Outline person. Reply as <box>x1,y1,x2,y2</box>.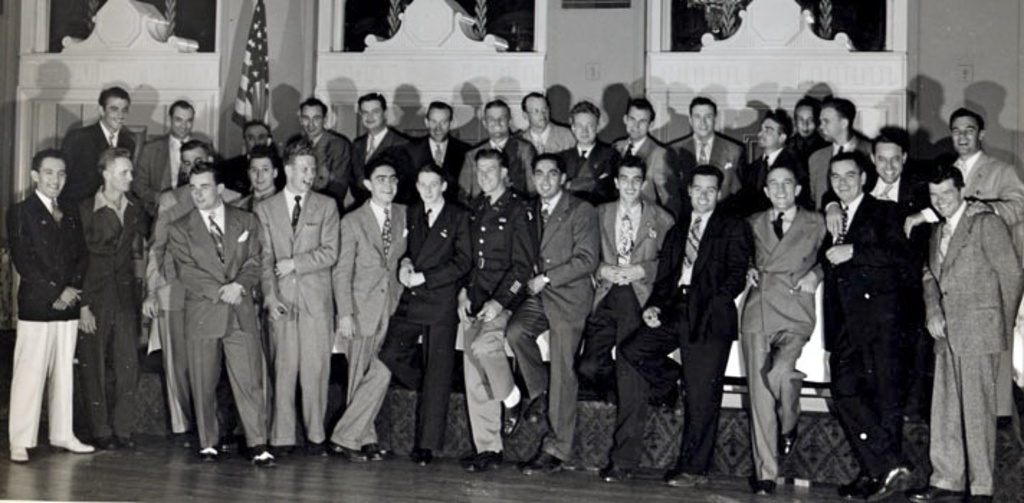
<box>617,164,749,483</box>.
